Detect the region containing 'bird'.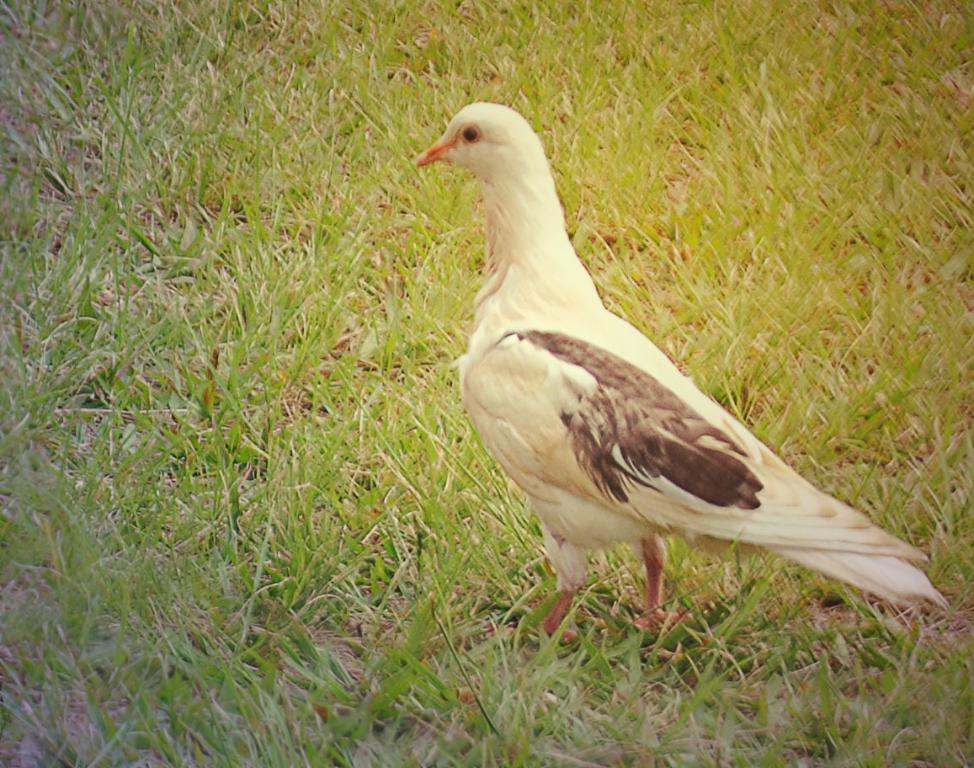
box(417, 98, 955, 648).
